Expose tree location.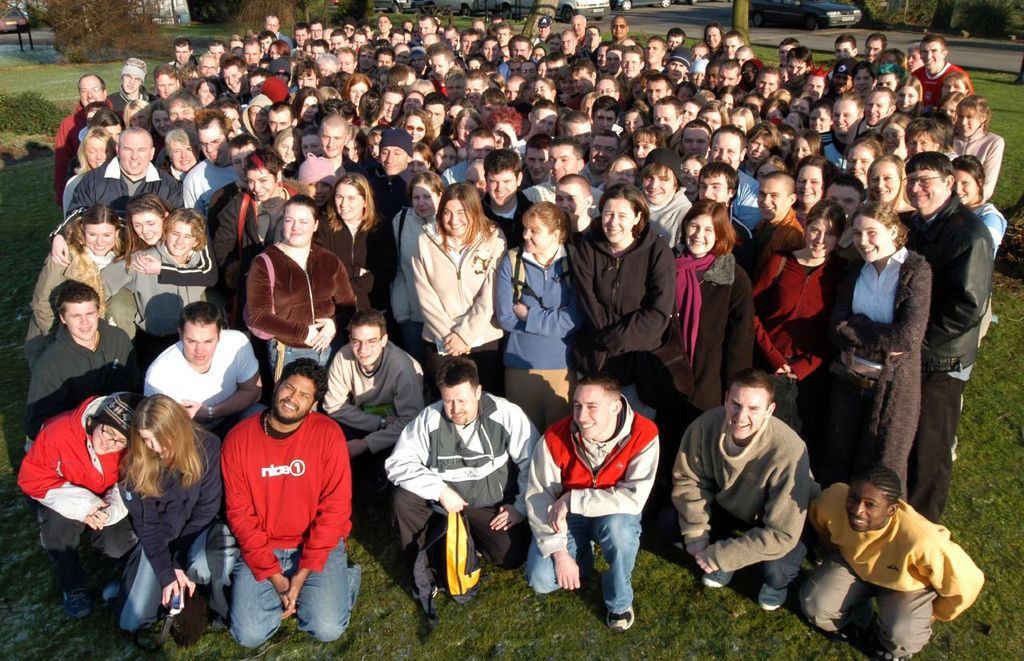
Exposed at locate(926, 0, 969, 38).
